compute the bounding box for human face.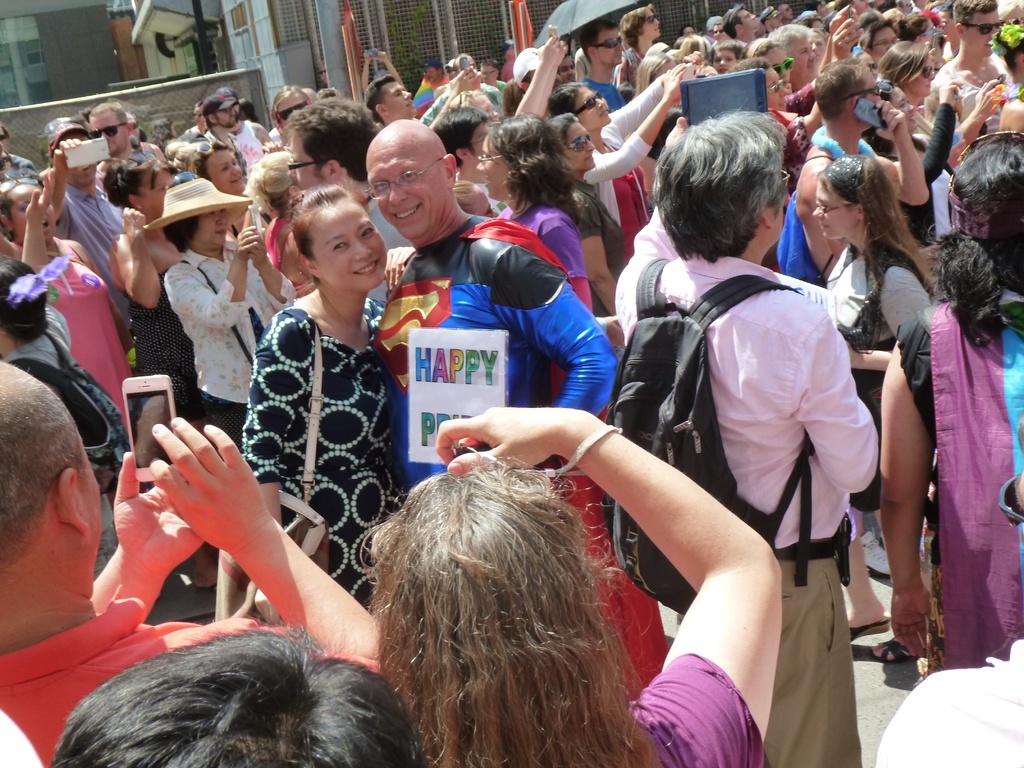
575/86/611/126.
